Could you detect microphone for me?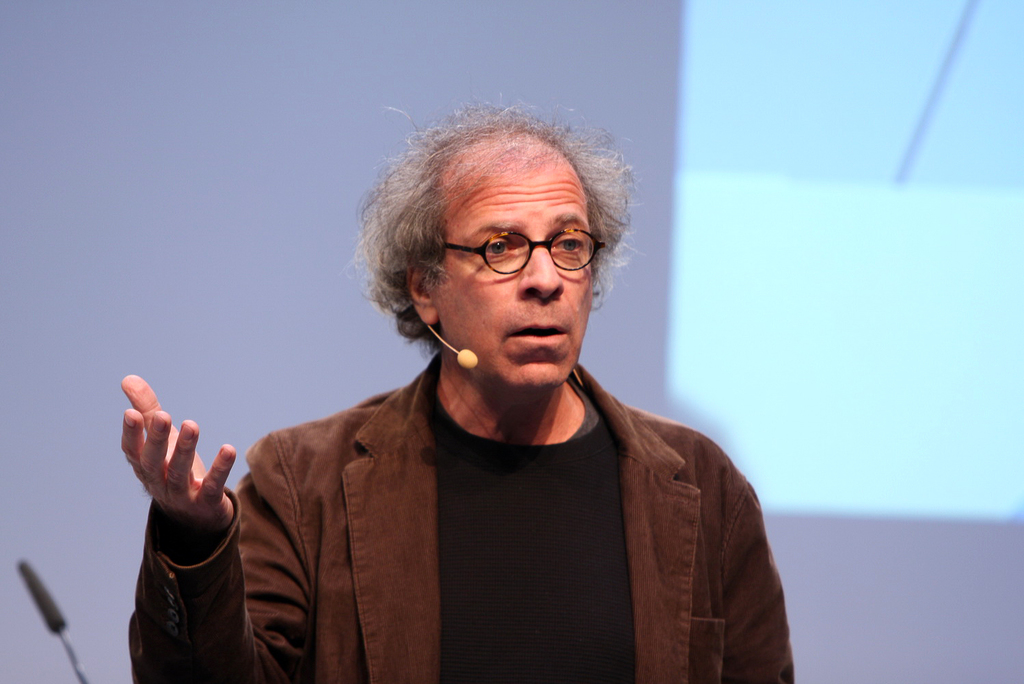
Detection result: bbox(454, 348, 481, 371).
